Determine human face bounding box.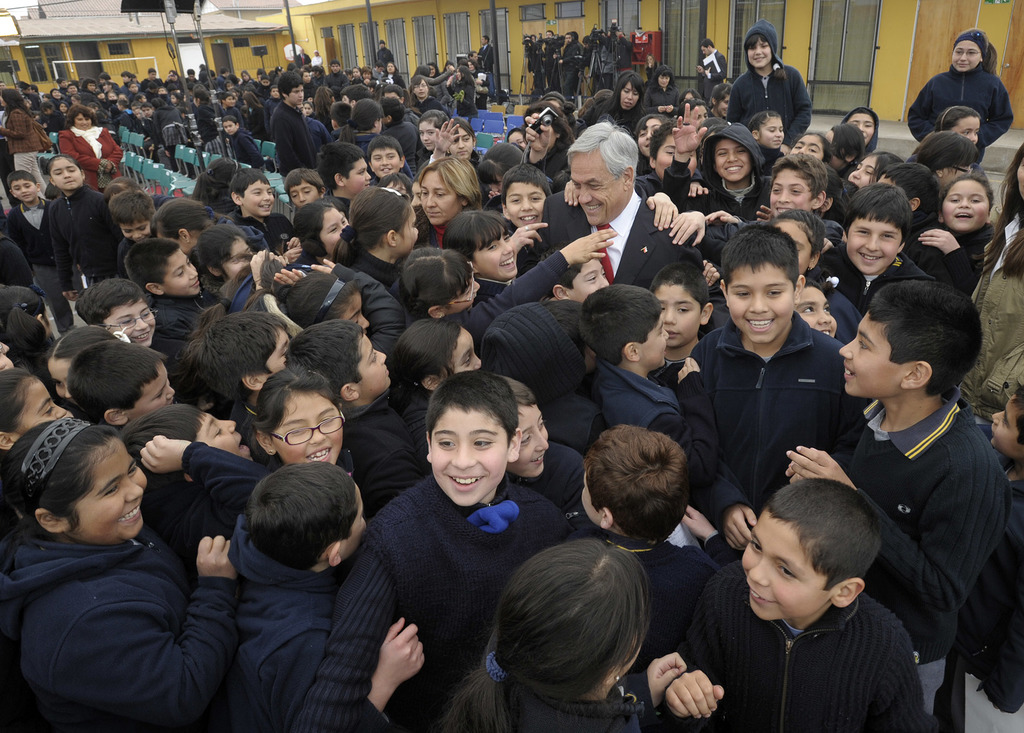
Determined: (726,258,794,347).
